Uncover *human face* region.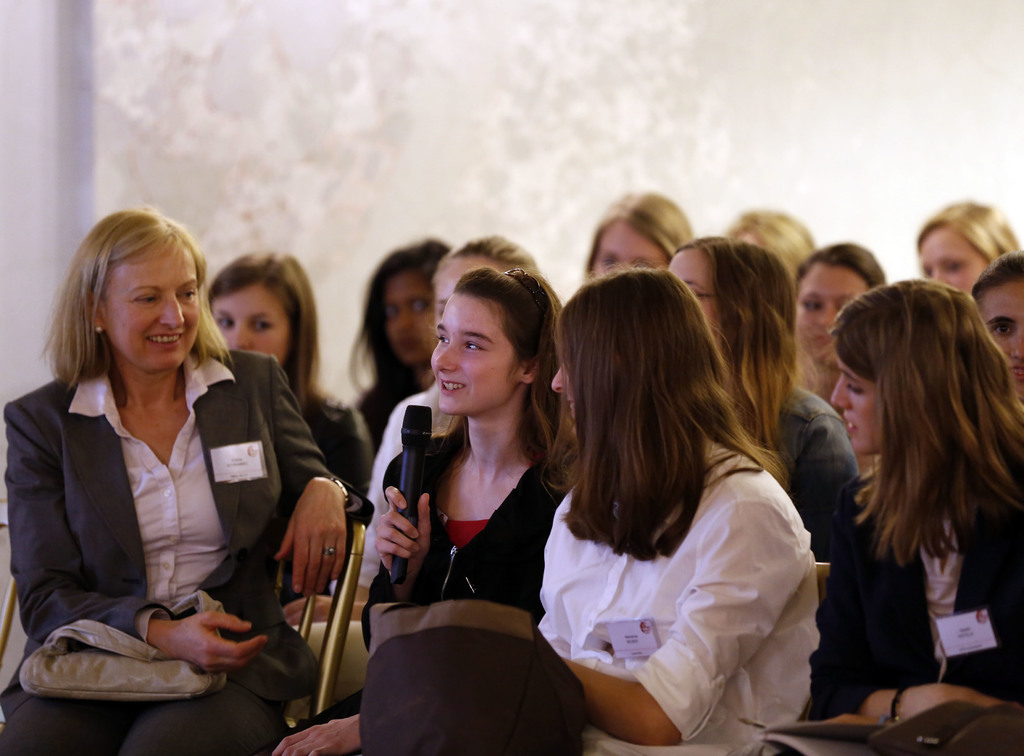
Uncovered: rect(589, 221, 665, 273).
